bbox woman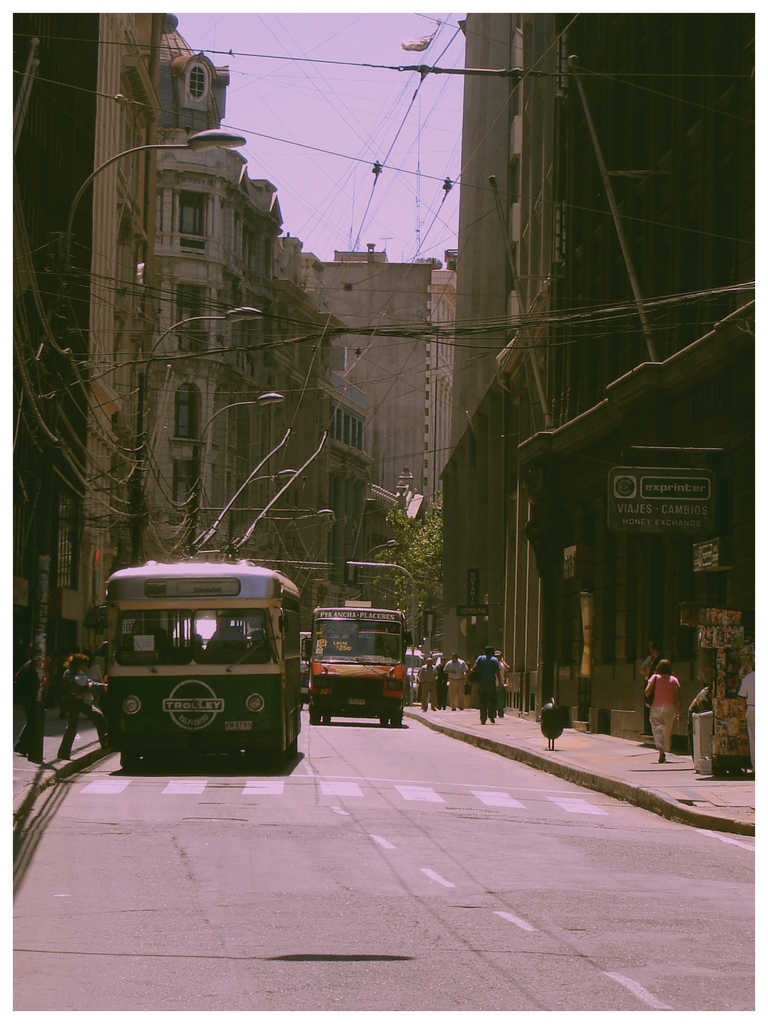
crop(54, 651, 123, 760)
